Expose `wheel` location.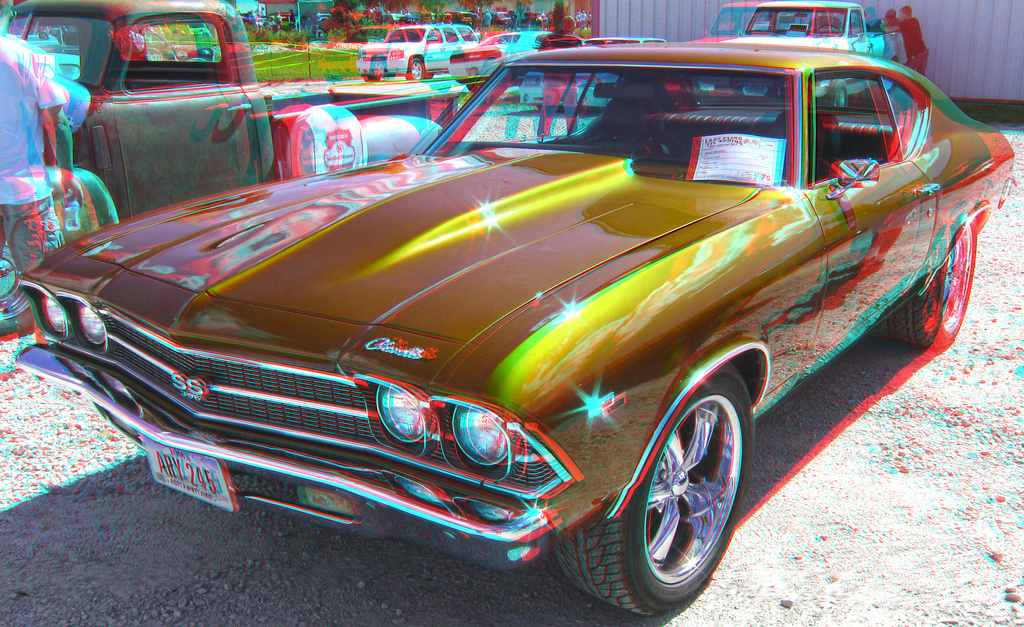
Exposed at BBox(870, 218, 987, 355).
